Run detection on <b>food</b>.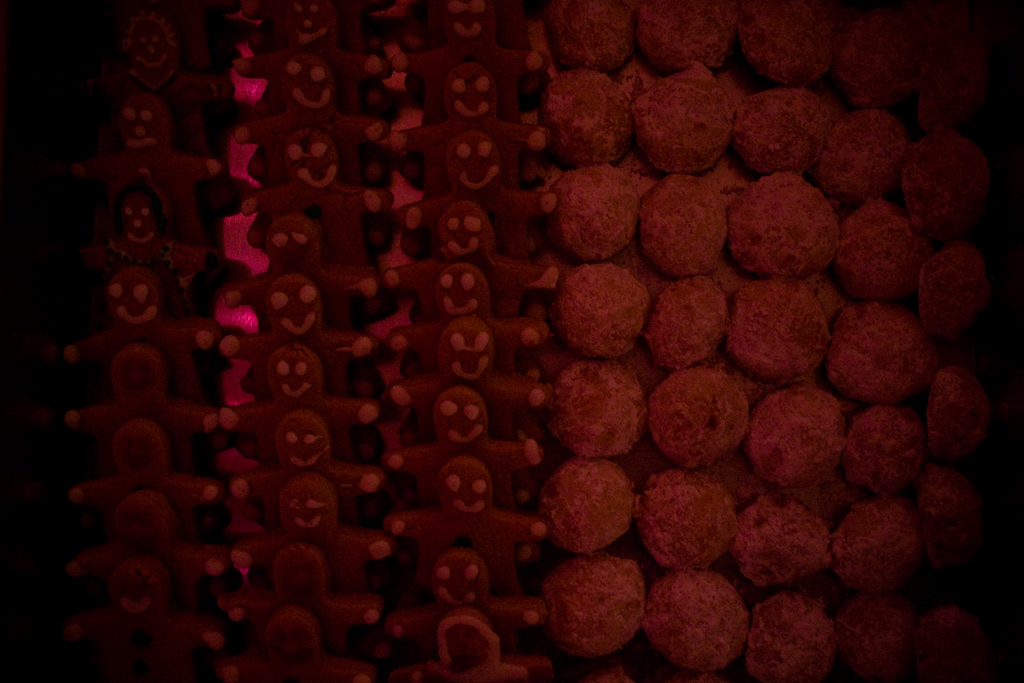
Result: <region>835, 9, 922, 104</region>.
